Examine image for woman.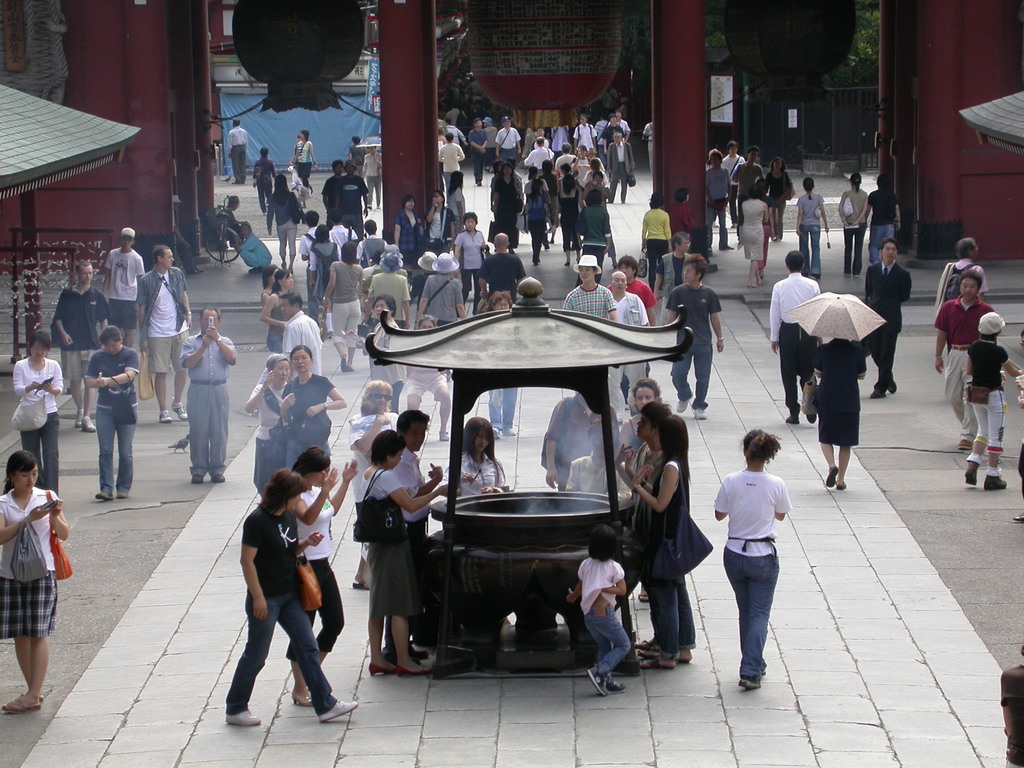
Examination result: {"x1": 481, "y1": 293, "x2": 515, "y2": 437}.
